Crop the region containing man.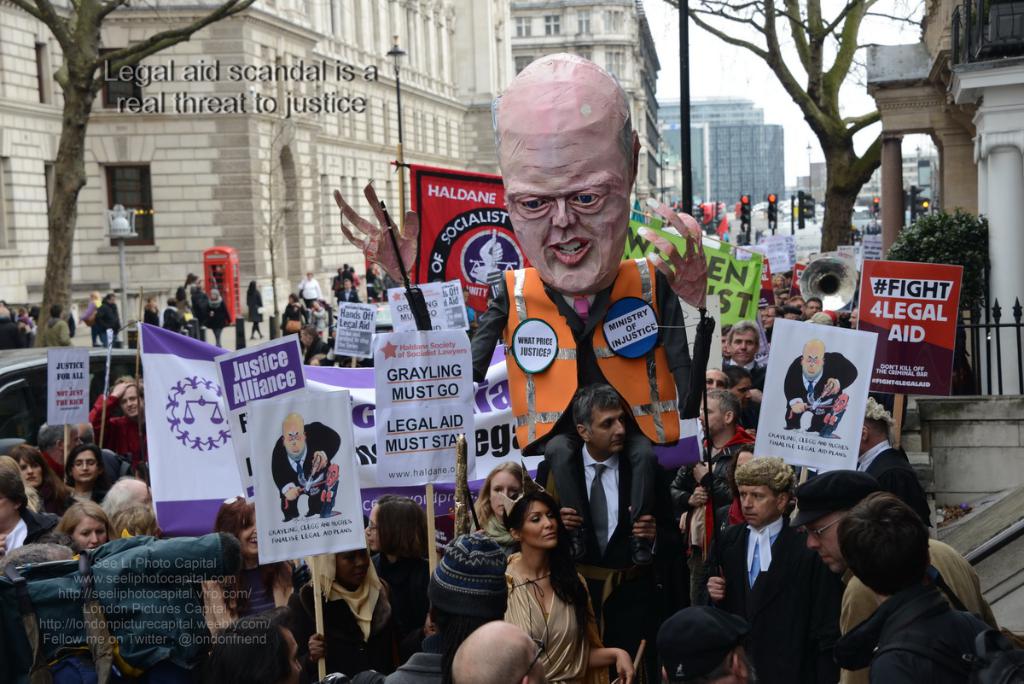
Crop region: (left=845, top=307, right=862, bottom=335).
